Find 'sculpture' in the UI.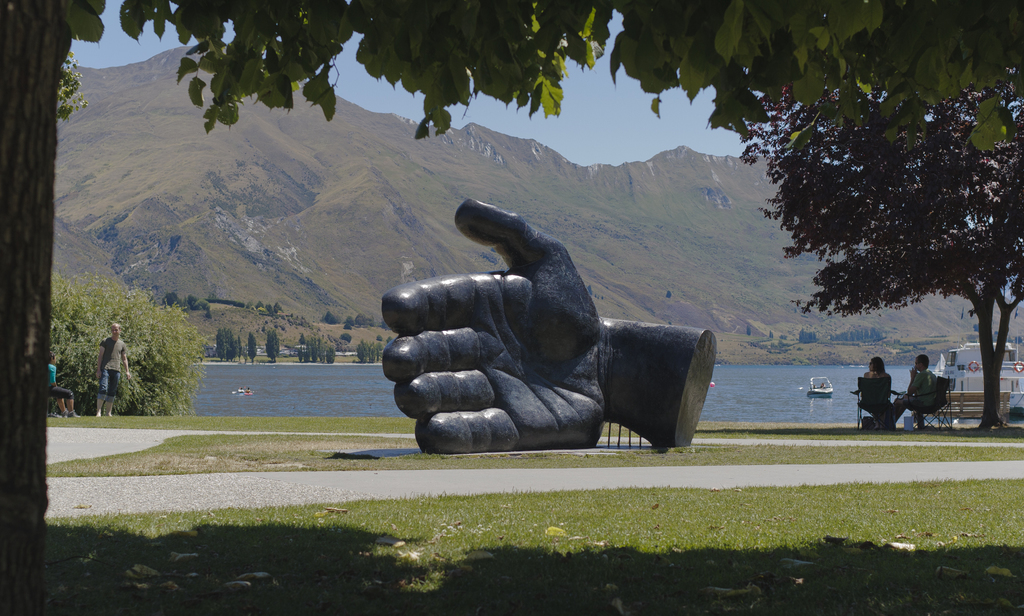
UI element at 383/190/742/478.
